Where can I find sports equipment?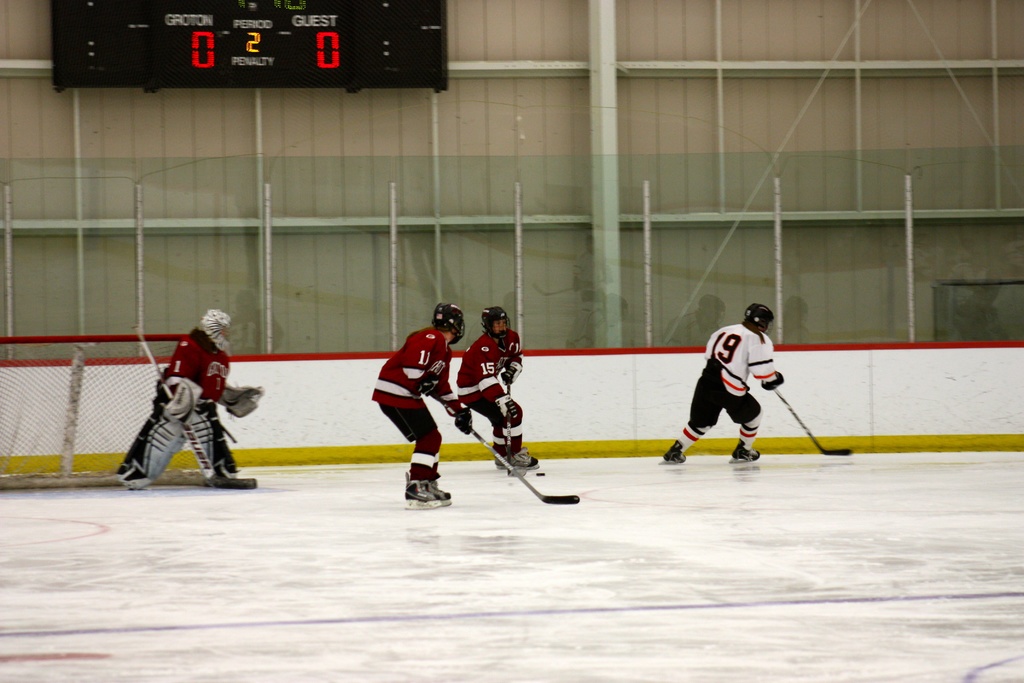
You can find it at [744, 302, 778, 335].
